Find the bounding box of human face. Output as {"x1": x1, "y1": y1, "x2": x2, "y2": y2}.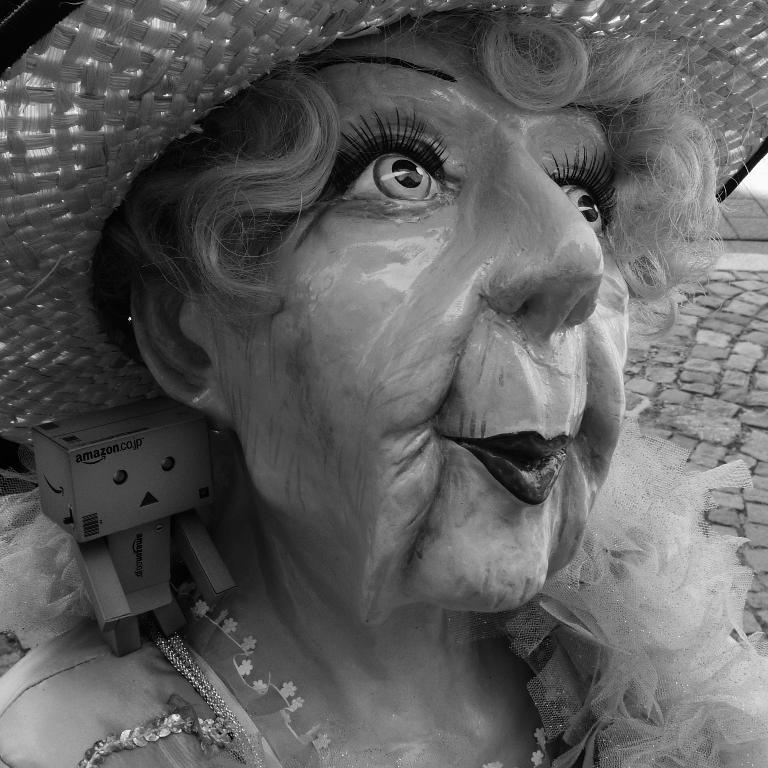
{"x1": 207, "y1": 22, "x2": 624, "y2": 603}.
